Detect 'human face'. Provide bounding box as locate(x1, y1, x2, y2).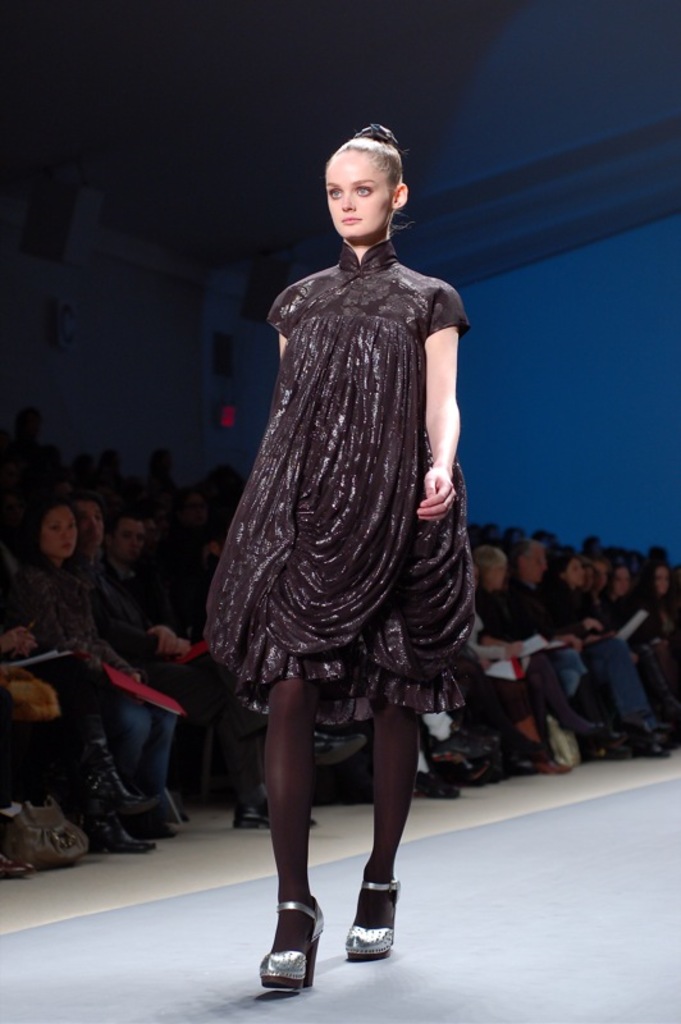
locate(521, 547, 548, 590).
